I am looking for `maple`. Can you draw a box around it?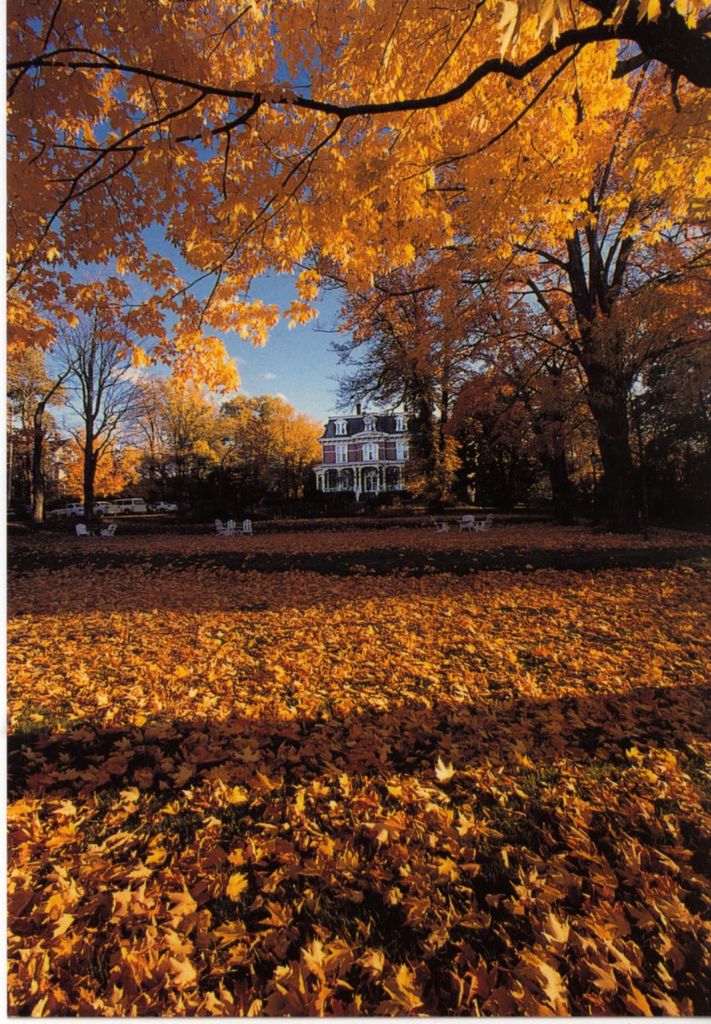
Sure, the bounding box is l=0, t=0, r=710, b=394.
